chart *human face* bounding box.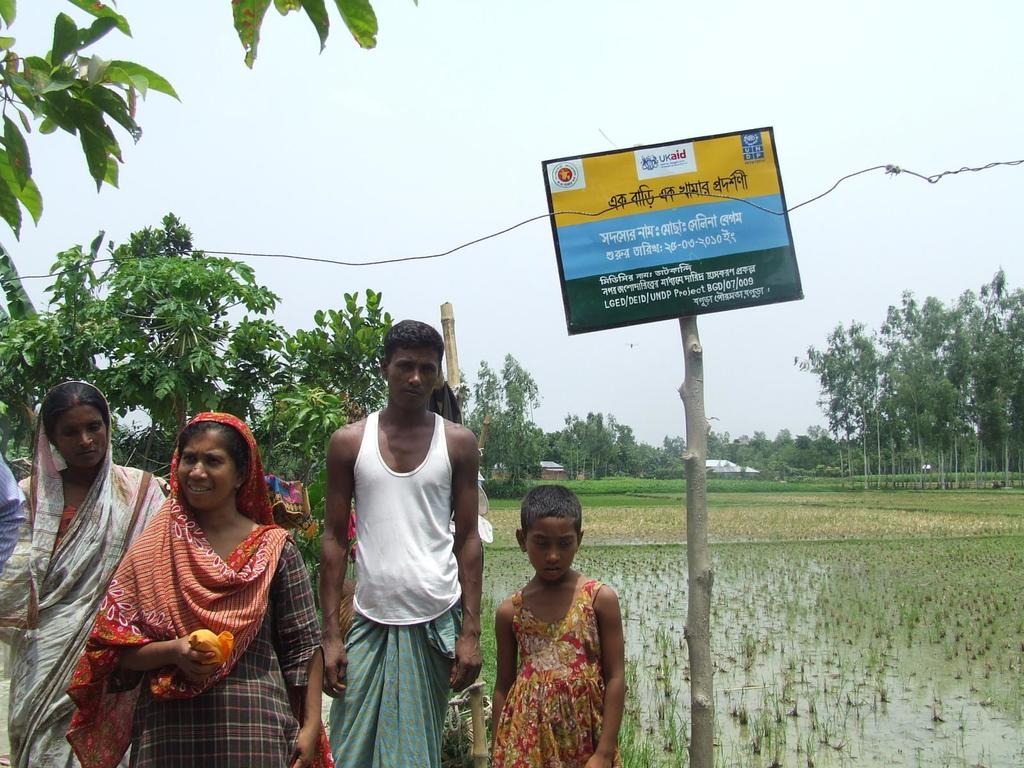
Charted: Rect(55, 406, 107, 470).
